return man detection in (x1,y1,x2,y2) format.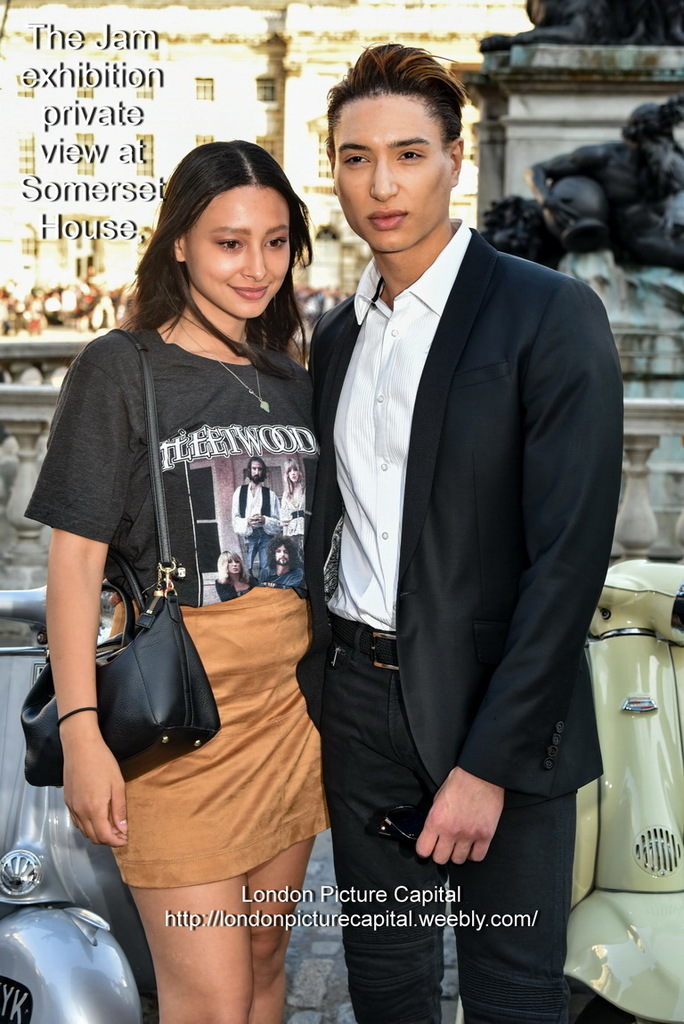
(255,531,311,590).
